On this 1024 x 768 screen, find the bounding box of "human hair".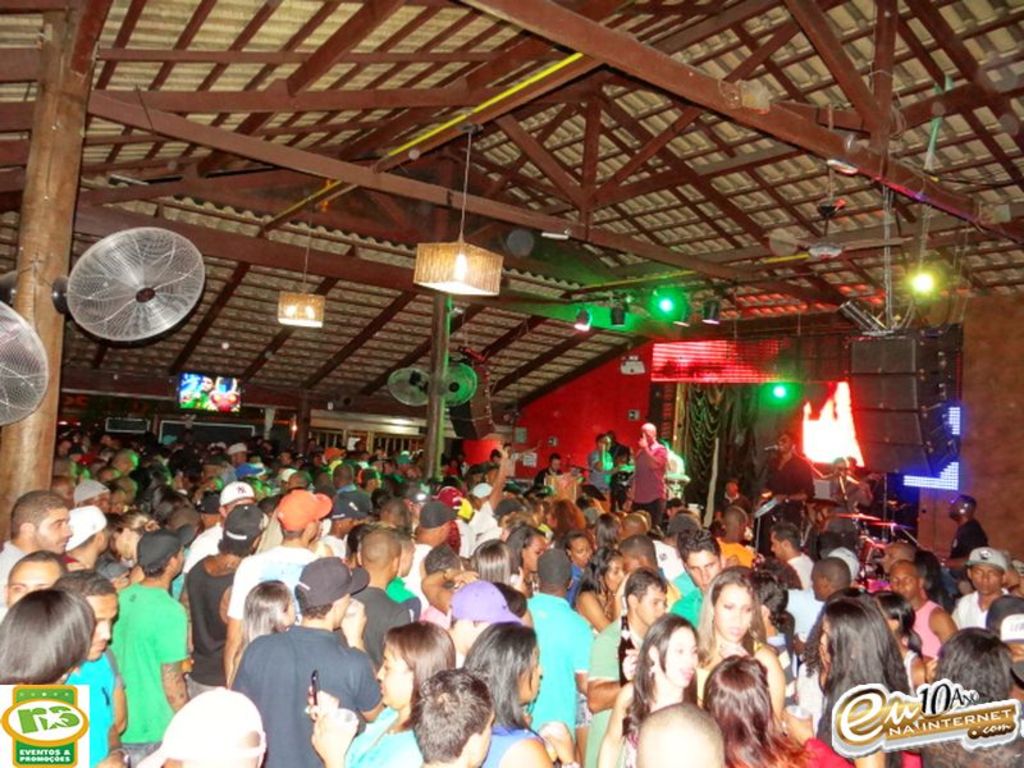
Bounding box: pyautogui.locateOnScreen(5, 549, 68, 573).
